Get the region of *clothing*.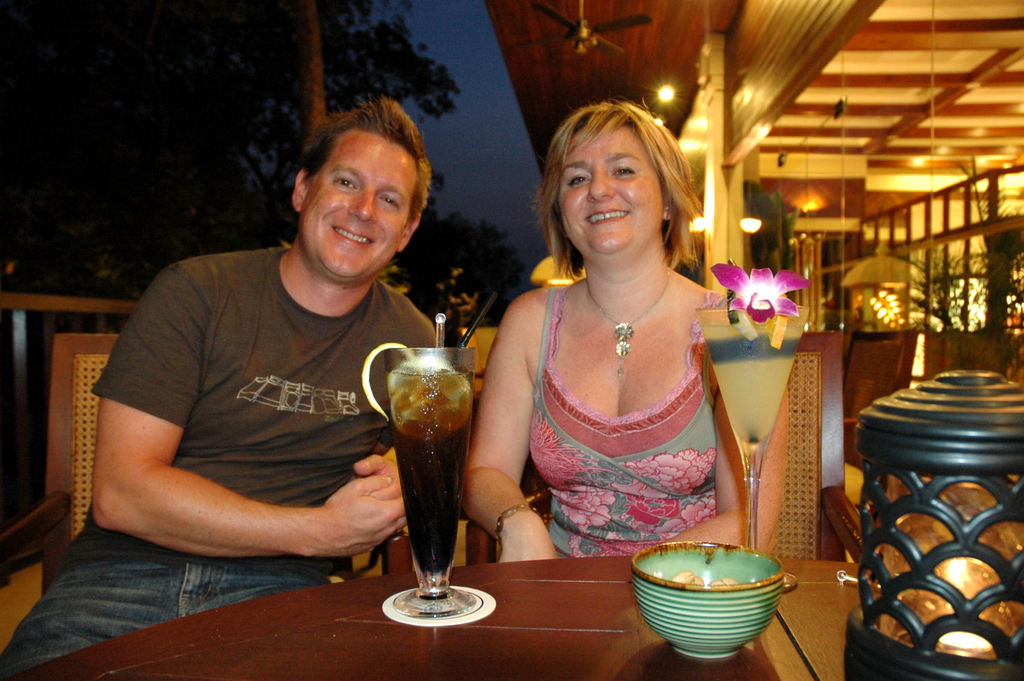
{"left": 0, "top": 243, "right": 451, "bottom": 680}.
